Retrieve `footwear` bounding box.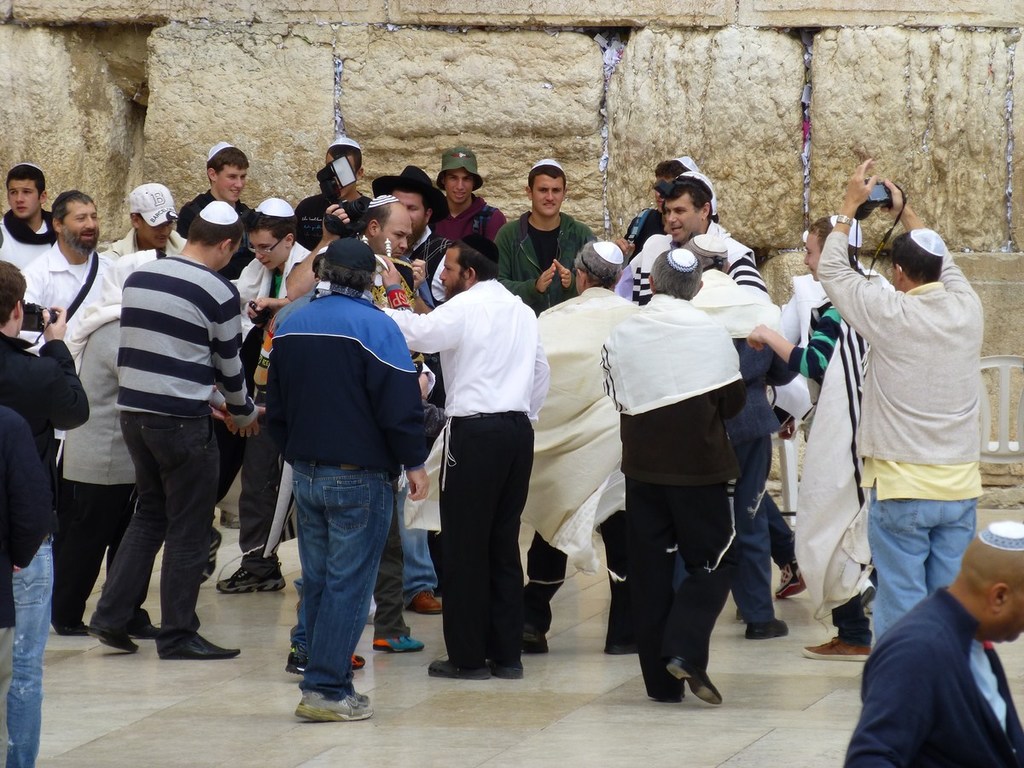
Bounding box: detection(215, 567, 284, 595).
